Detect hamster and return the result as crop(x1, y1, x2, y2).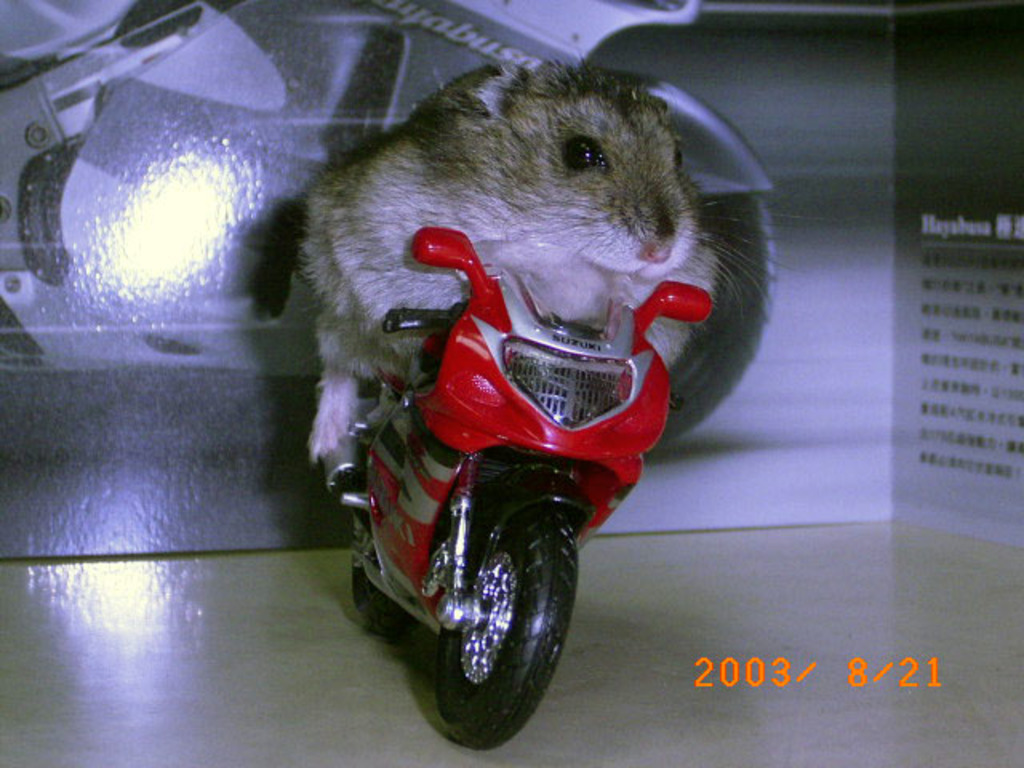
crop(301, 59, 816, 467).
